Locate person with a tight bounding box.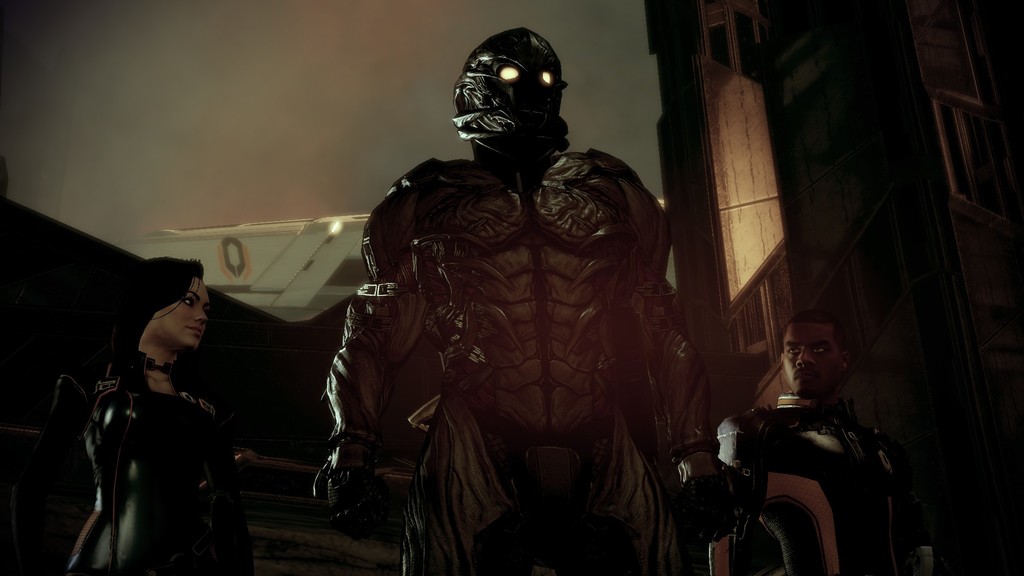
box(68, 250, 254, 575).
